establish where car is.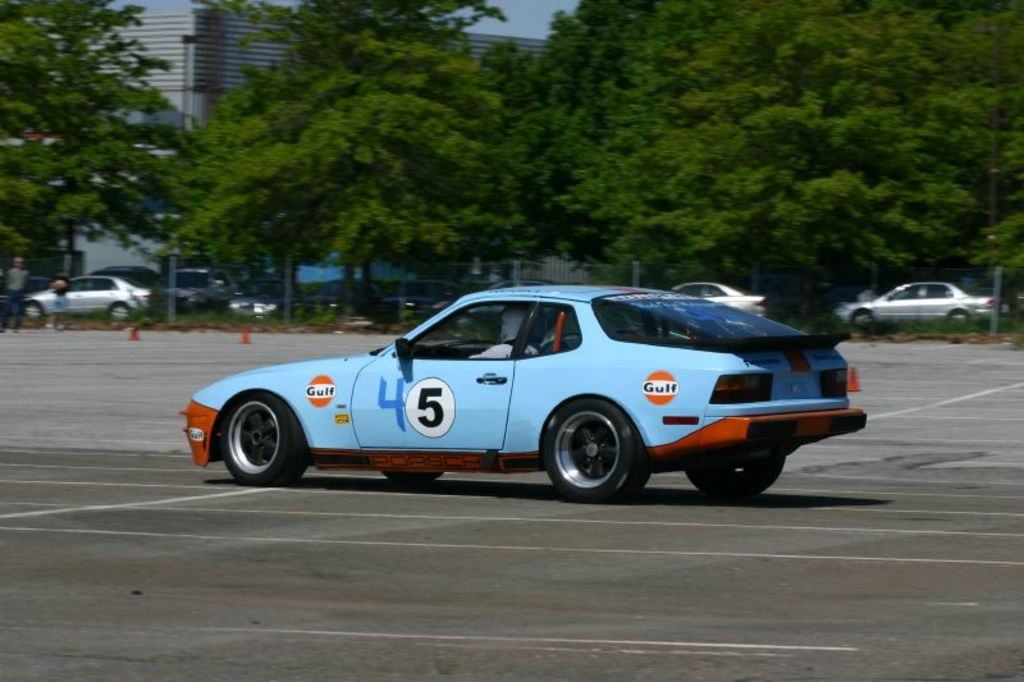
Established at [left=17, top=266, right=166, bottom=322].
